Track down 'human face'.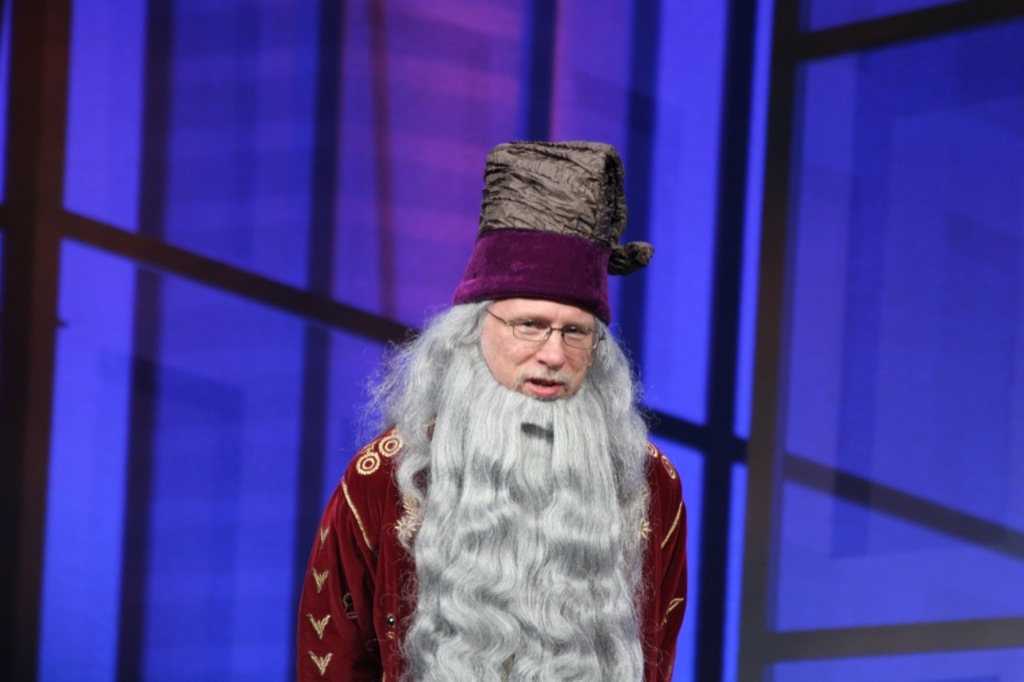
Tracked to bbox(481, 297, 594, 398).
